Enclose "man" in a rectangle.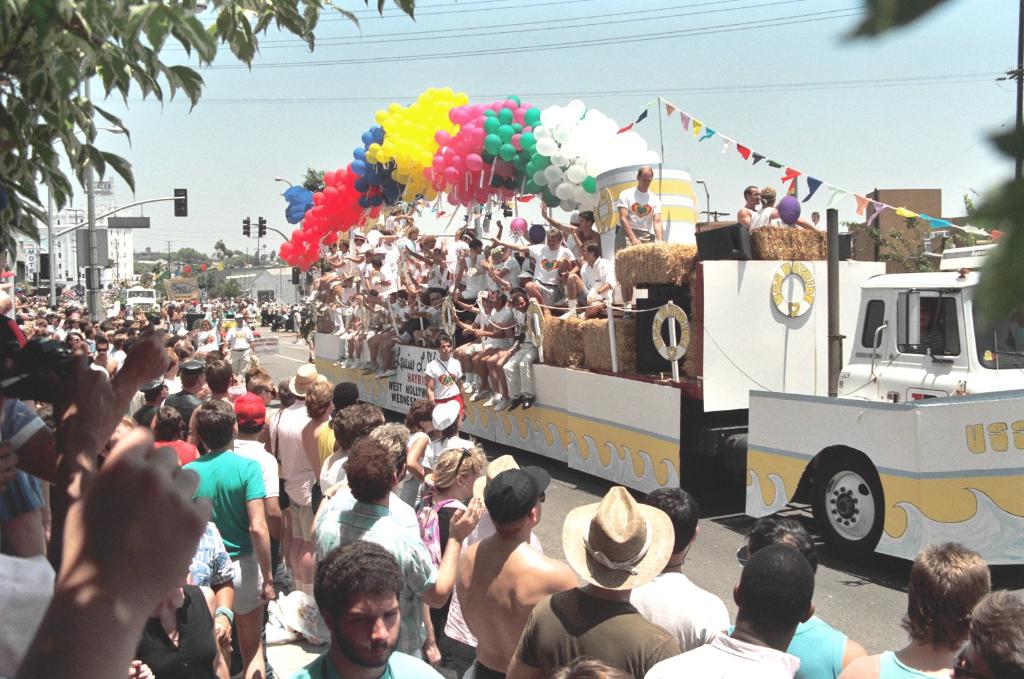
109 344 127 388.
